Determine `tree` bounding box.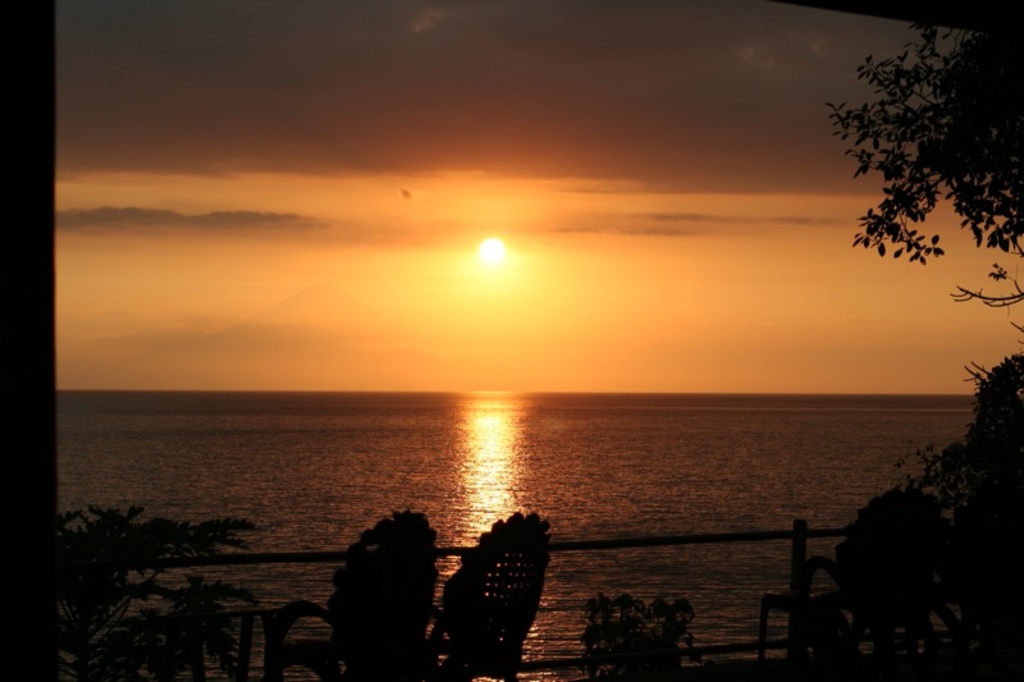
Determined: [left=823, top=0, right=1023, bottom=522].
